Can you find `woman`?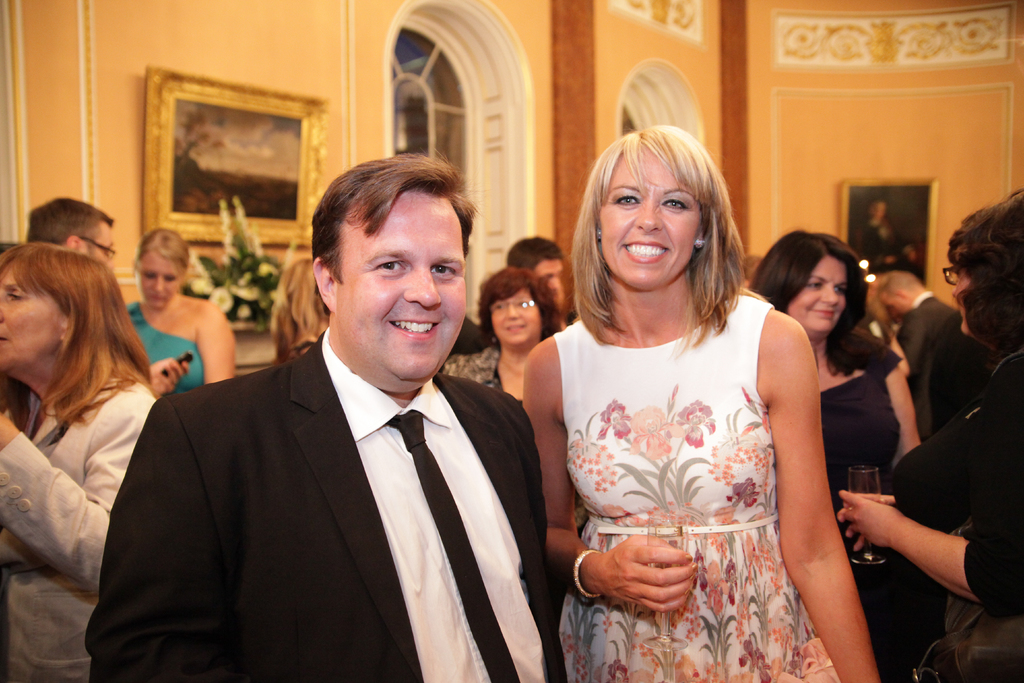
Yes, bounding box: crop(525, 130, 885, 682).
